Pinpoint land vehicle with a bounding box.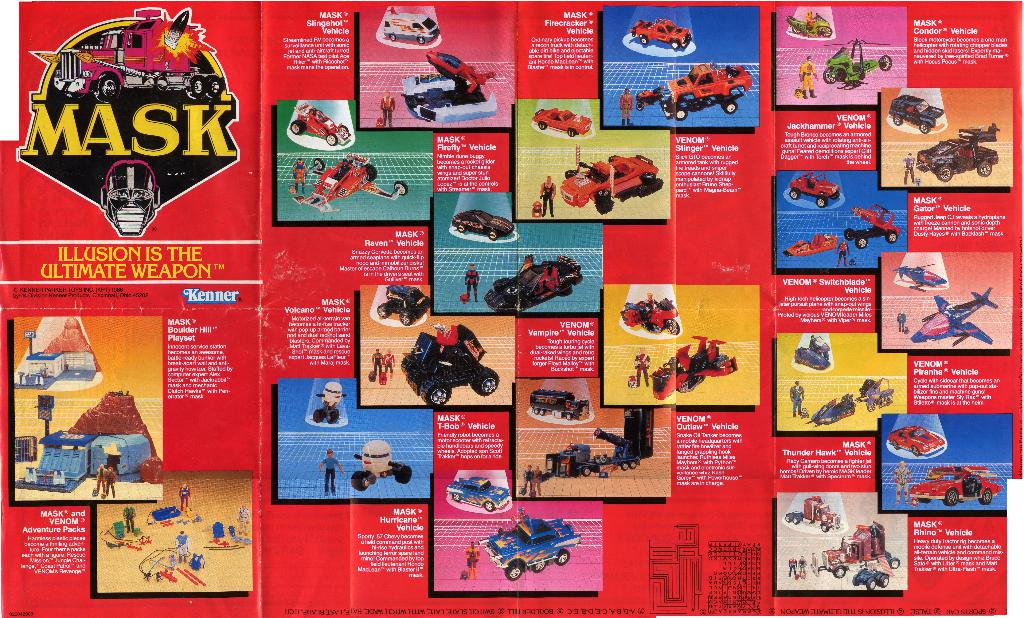
(659, 60, 753, 122).
